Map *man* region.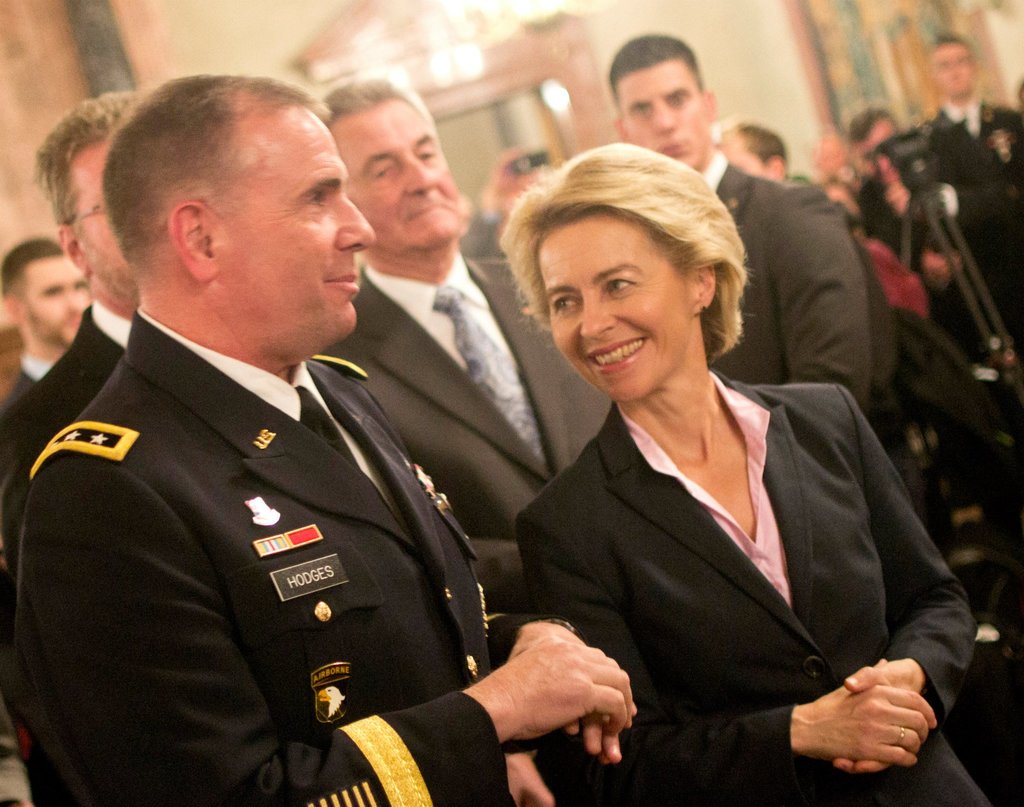
Mapped to locate(312, 63, 618, 620).
